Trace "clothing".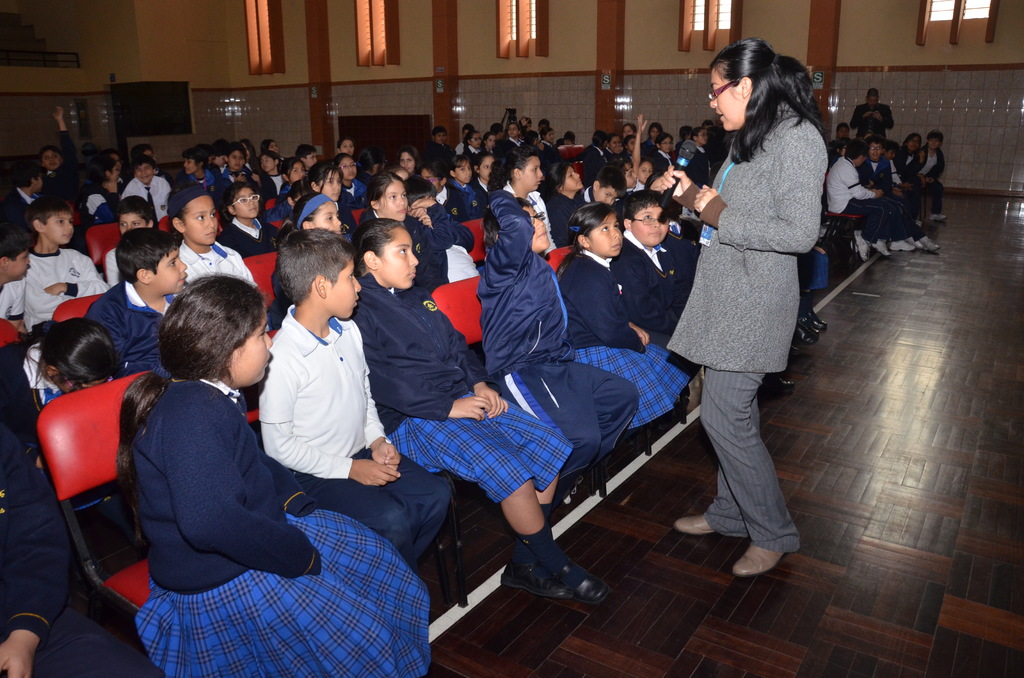
Traced to (671, 71, 831, 470).
